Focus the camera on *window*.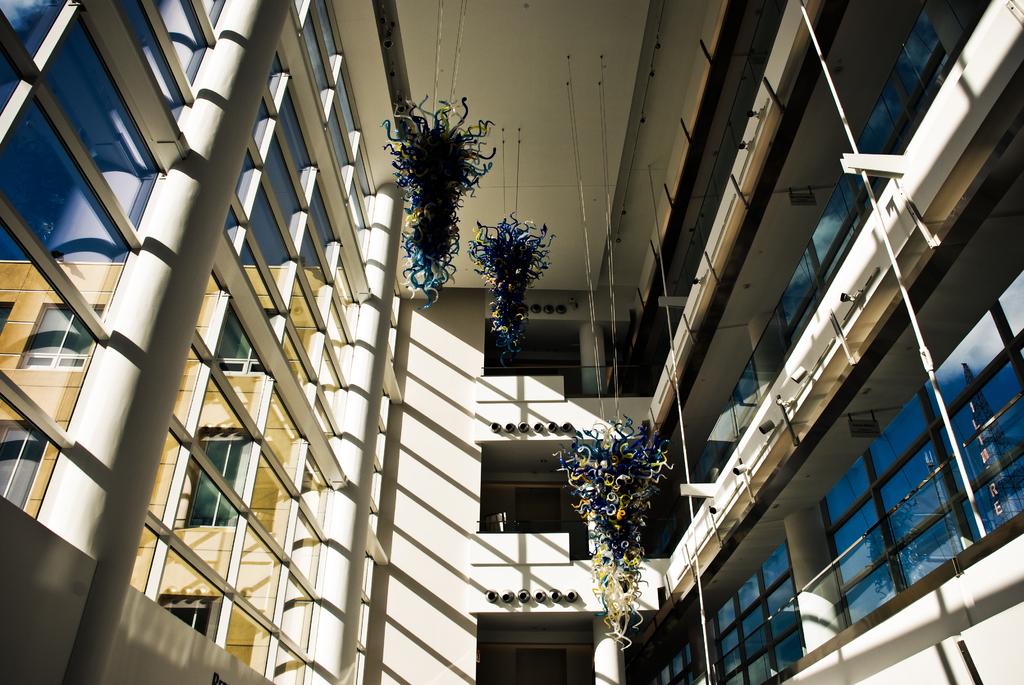
Focus region: crop(0, 418, 51, 514).
